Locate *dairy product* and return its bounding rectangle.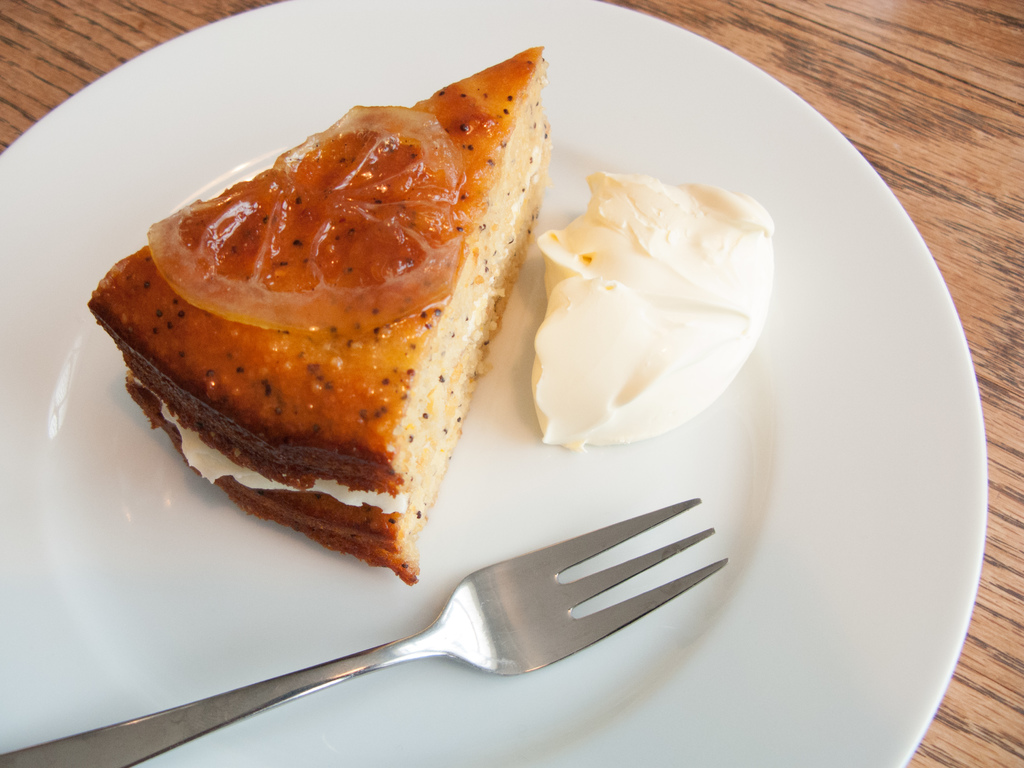
rect(532, 155, 776, 432).
